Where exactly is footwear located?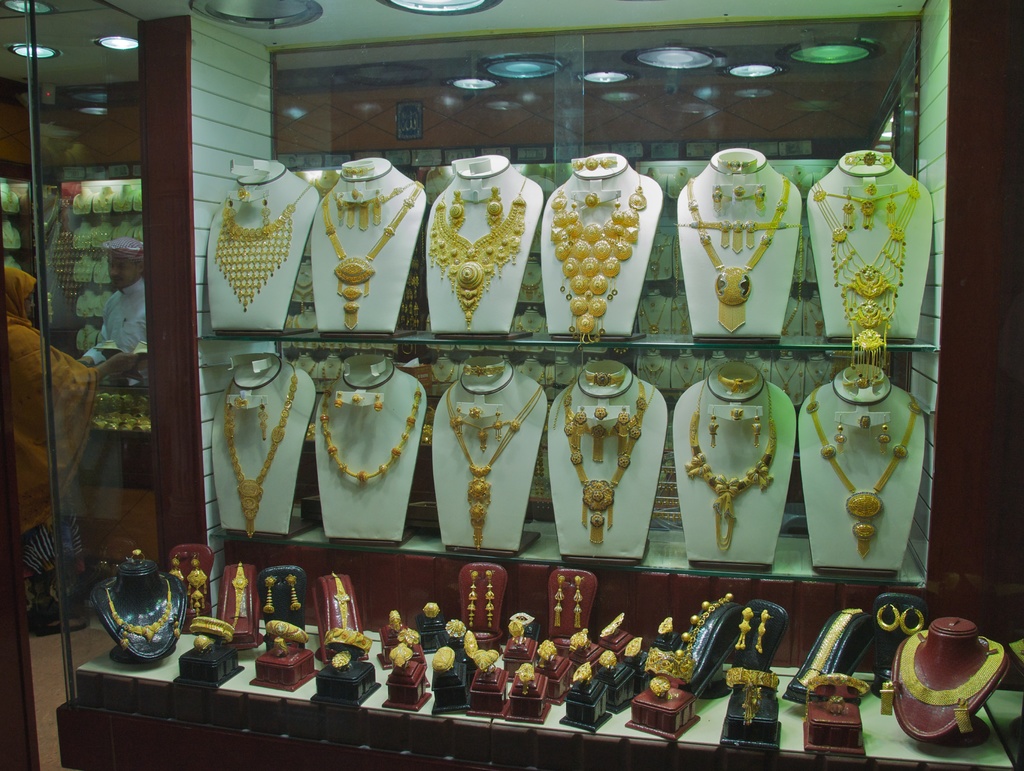
Its bounding box is [left=34, top=605, right=91, bottom=641].
